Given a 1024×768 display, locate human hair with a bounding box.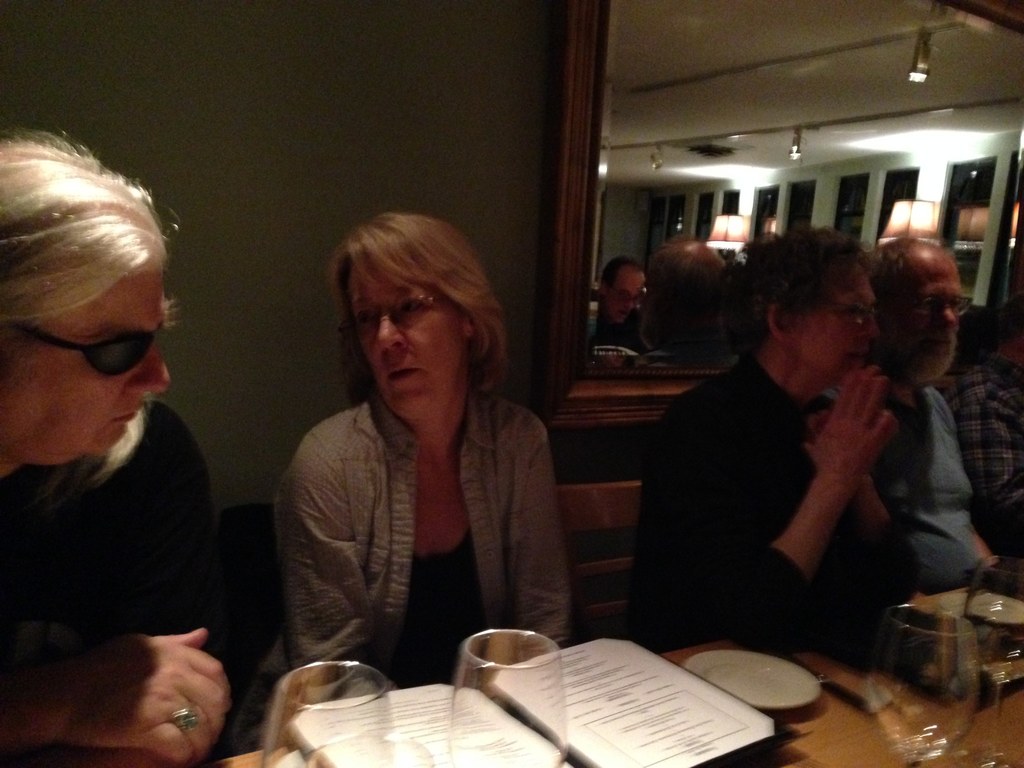
Located: [644, 234, 721, 295].
